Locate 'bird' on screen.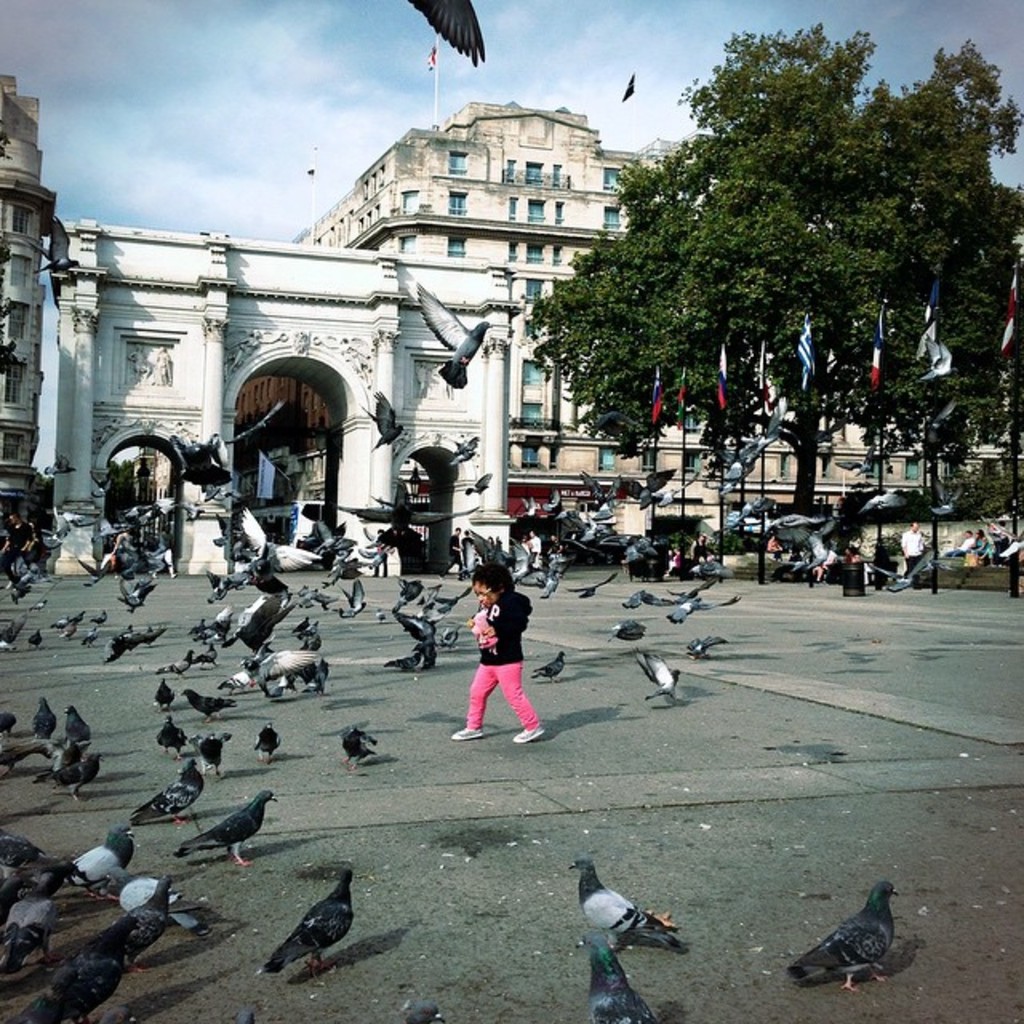
On screen at 229 398 291 443.
